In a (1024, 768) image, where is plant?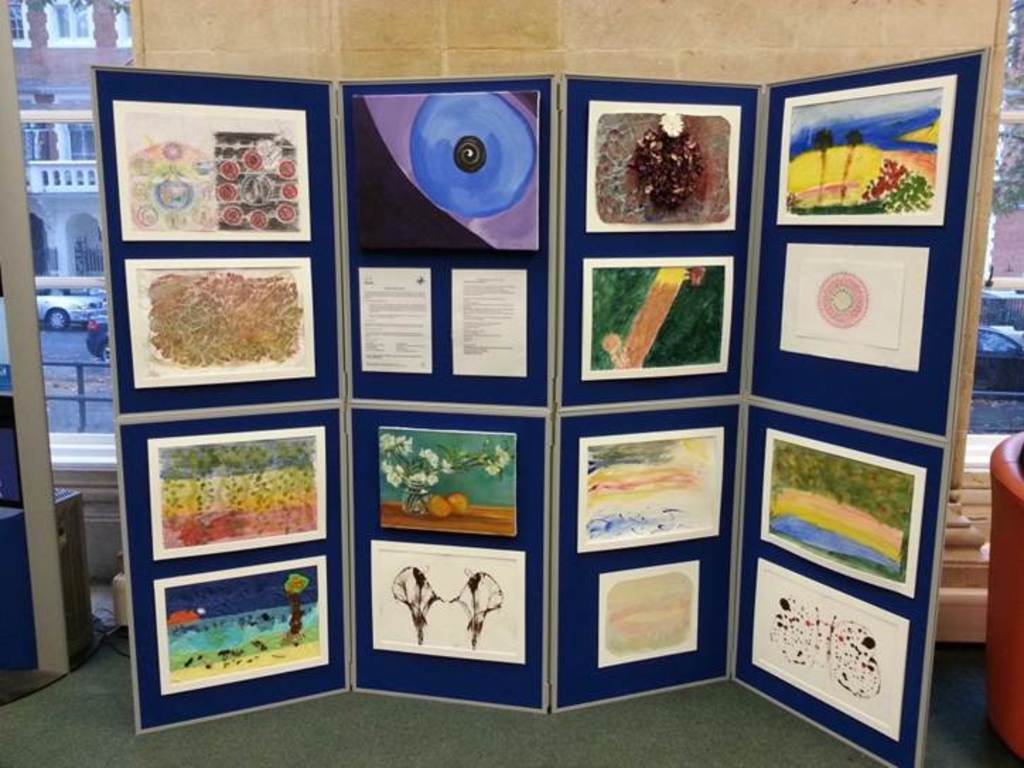
(786, 153, 932, 212).
